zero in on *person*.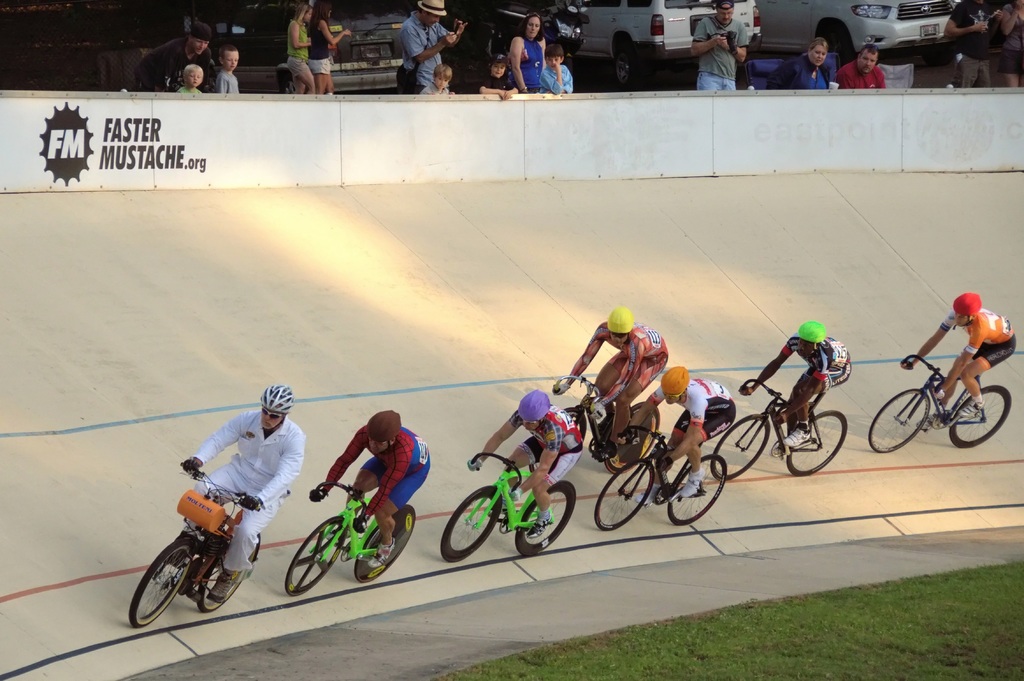
Zeroed in: {"left": 310, "top": 412, "right": 415, "bottom": 570}.
